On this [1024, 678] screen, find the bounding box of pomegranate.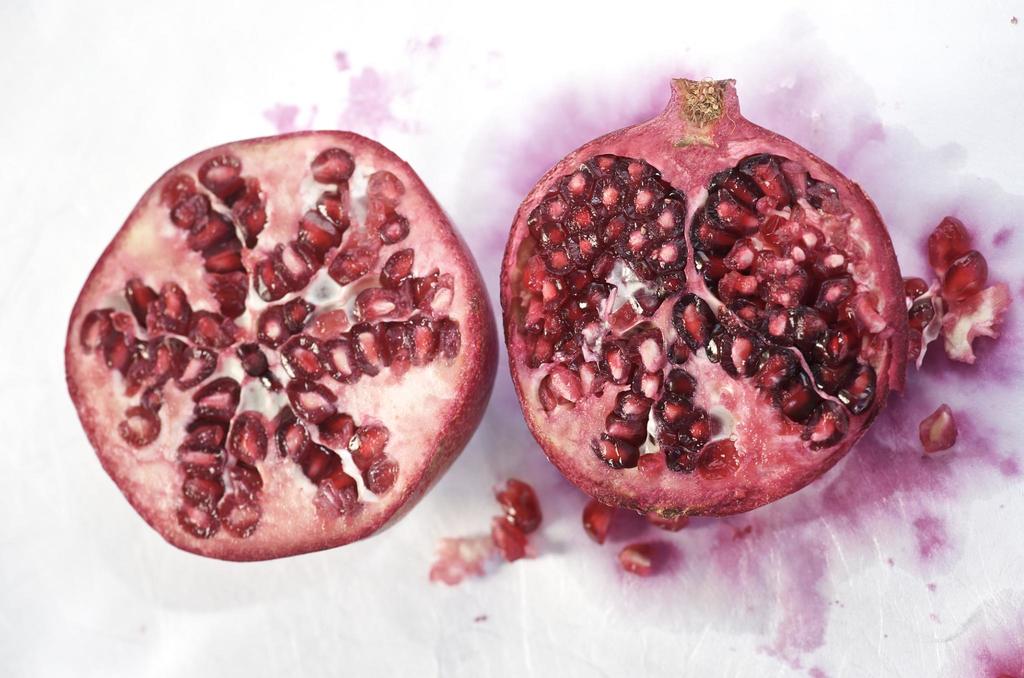
Bounding box: (581, 498, 616, 551).
